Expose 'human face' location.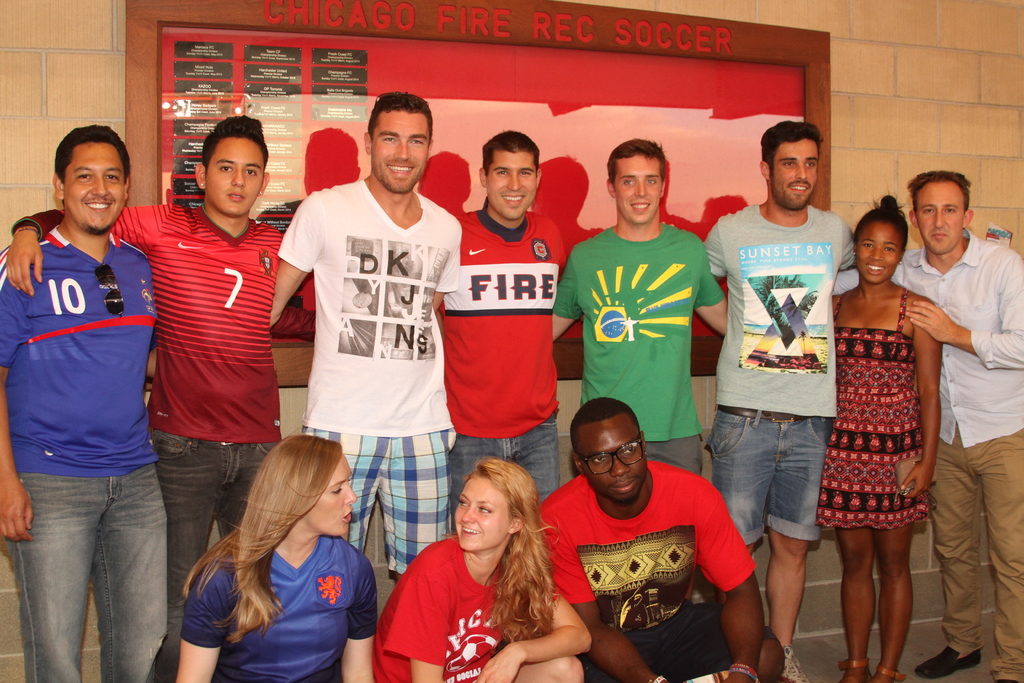
Exposed at (x1=211, y1=142, x2=260, y2=210).
